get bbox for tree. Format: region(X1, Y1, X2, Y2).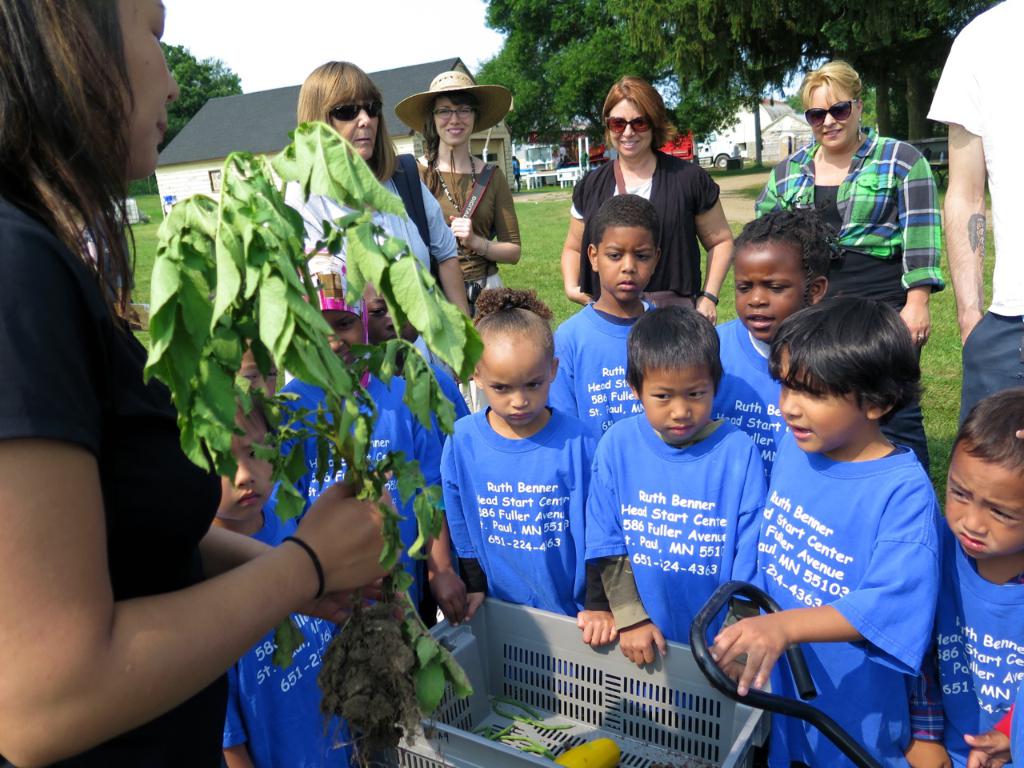
region(126, 41, 245, 195).
